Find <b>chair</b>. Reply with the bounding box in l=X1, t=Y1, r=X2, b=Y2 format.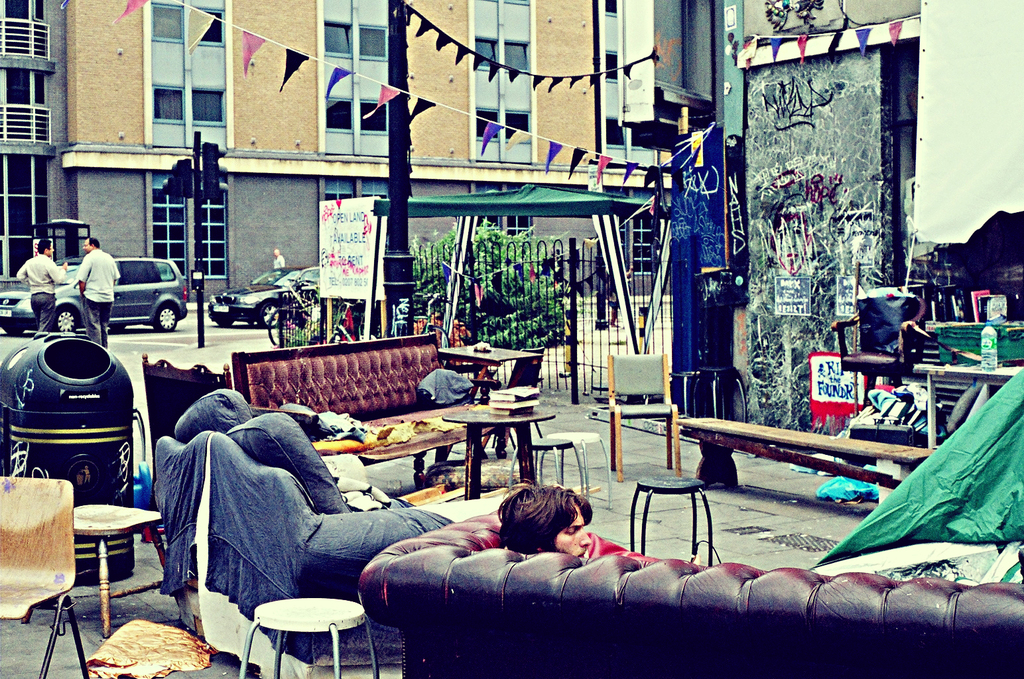
l=0, t=477, r=96, b=678.
